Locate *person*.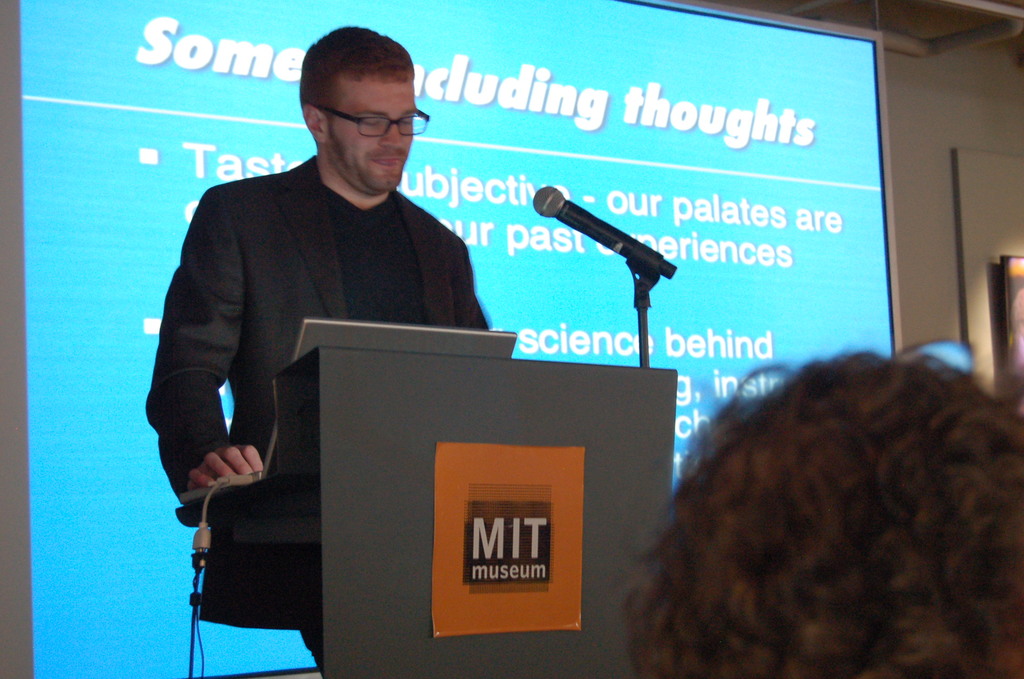
Bounding box: rect(178, 25, 548, 583).
